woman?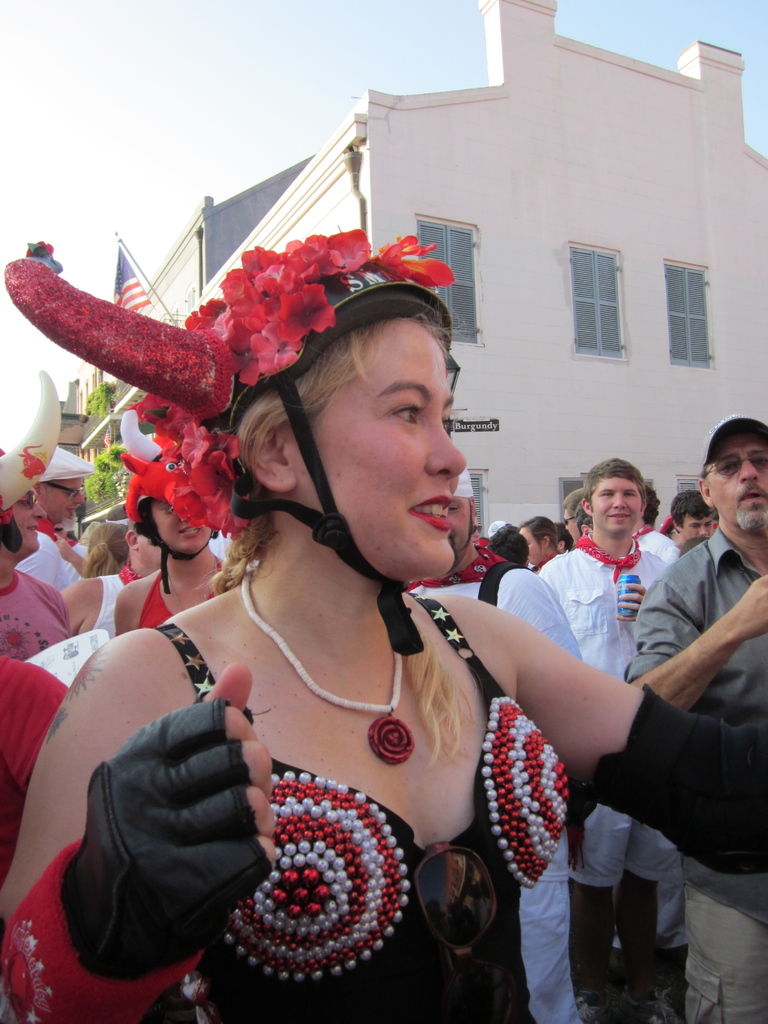
rect(114, 412, 228, 628)
